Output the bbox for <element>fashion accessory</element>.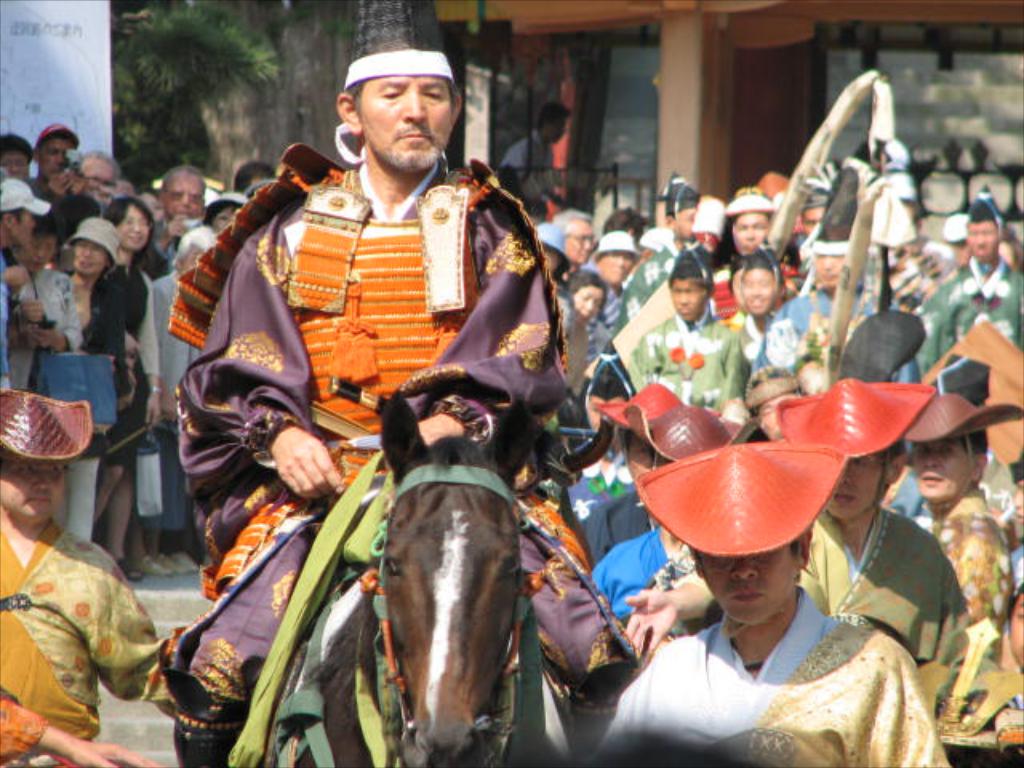
x1=66, y1=213, x2=120, y2=264.
